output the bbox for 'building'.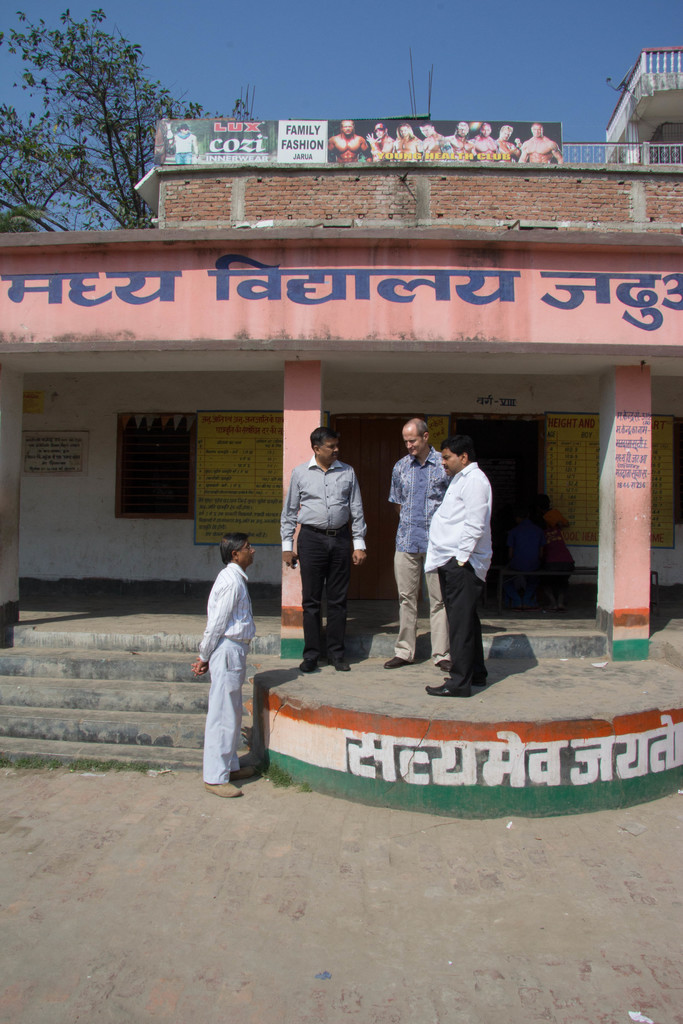
box(597, 47, 680, 164).
